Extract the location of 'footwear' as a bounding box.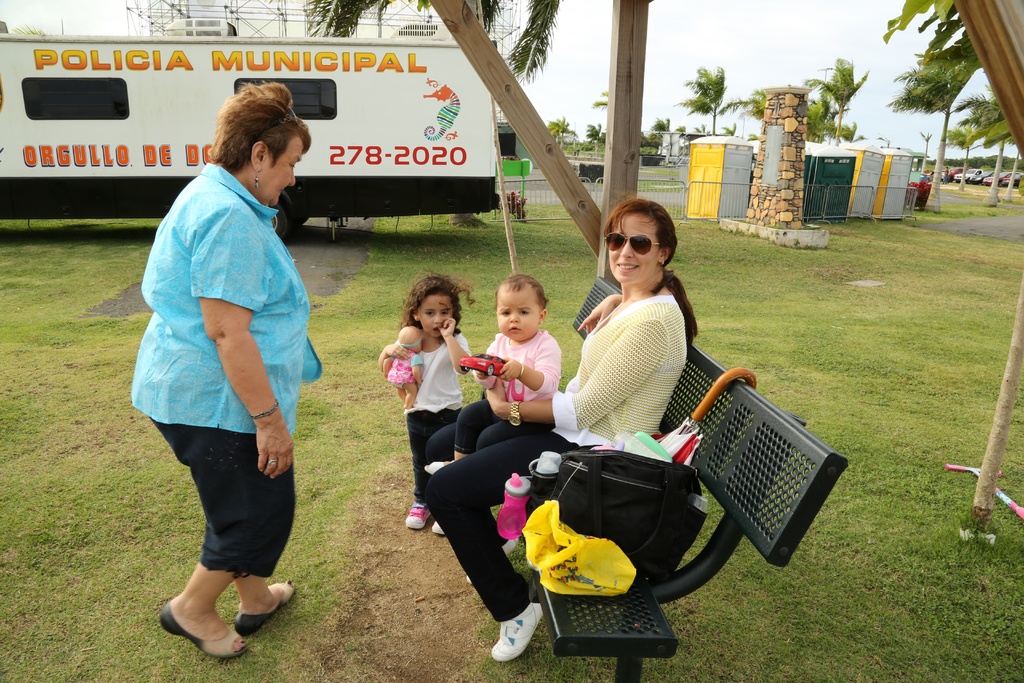
405/503/428/528.
